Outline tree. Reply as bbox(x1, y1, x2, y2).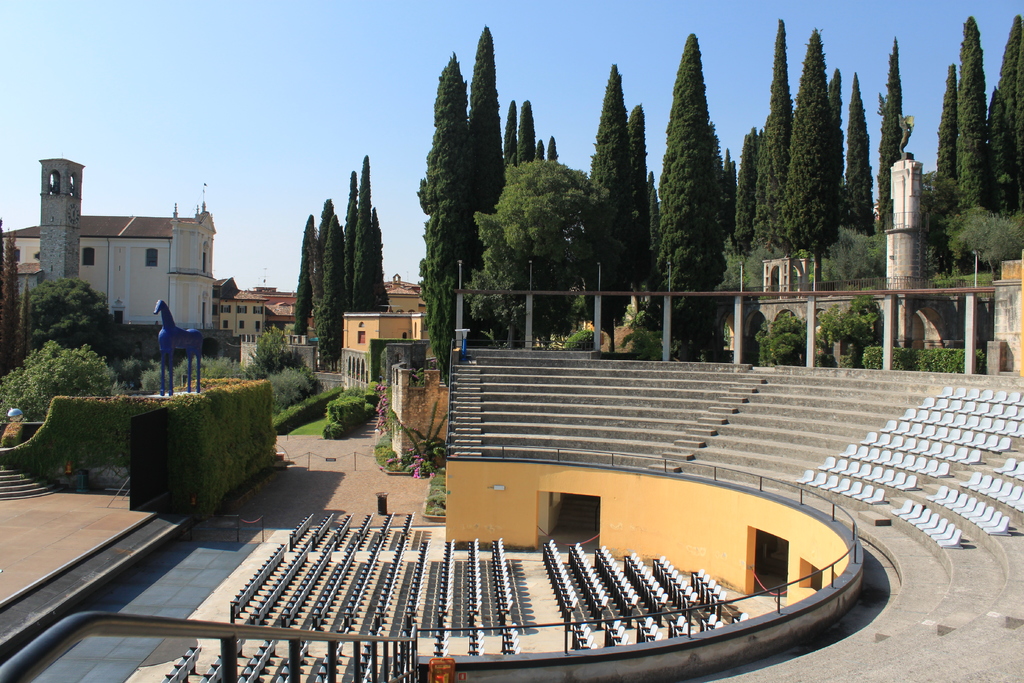
bbox(834, 70, 886, 252).
